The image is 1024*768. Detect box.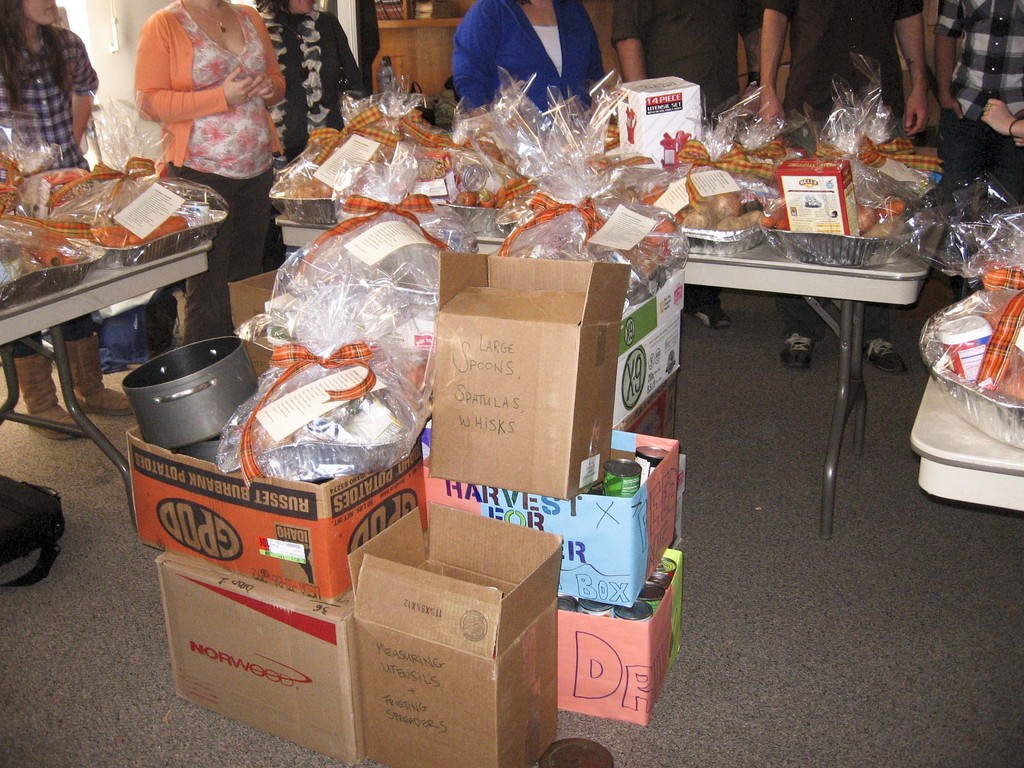
Detection: <bbox>551, 543, 680, 725</bbox>.
